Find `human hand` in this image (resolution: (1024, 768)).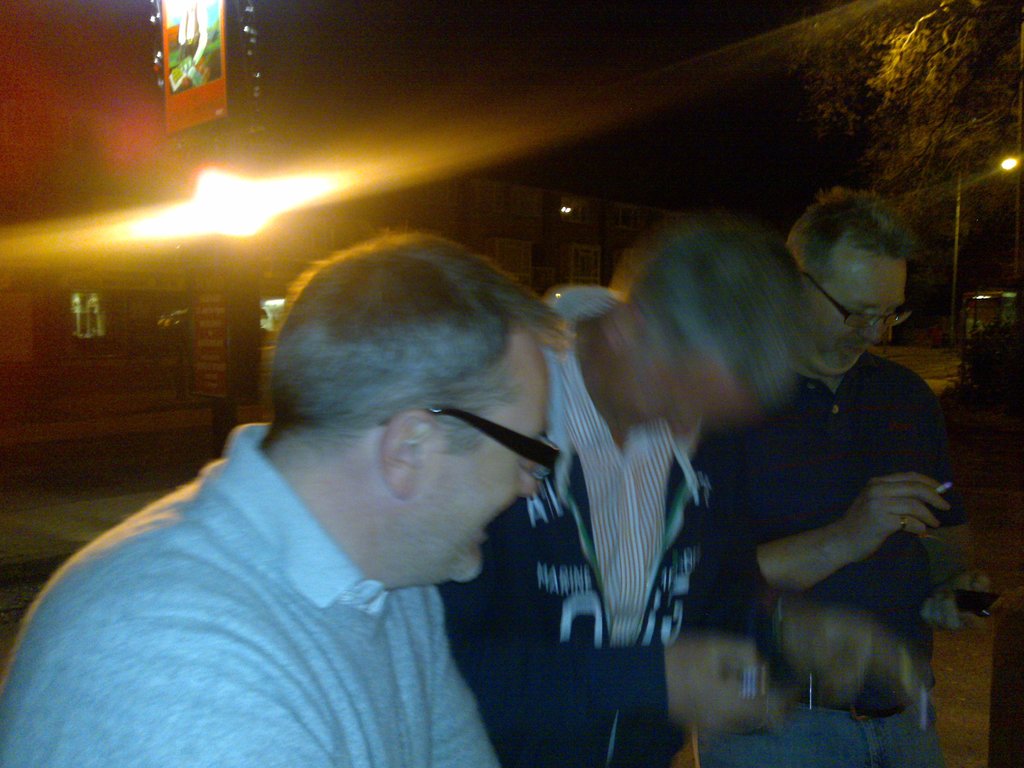
BBox(654, 630, 789, 742).
